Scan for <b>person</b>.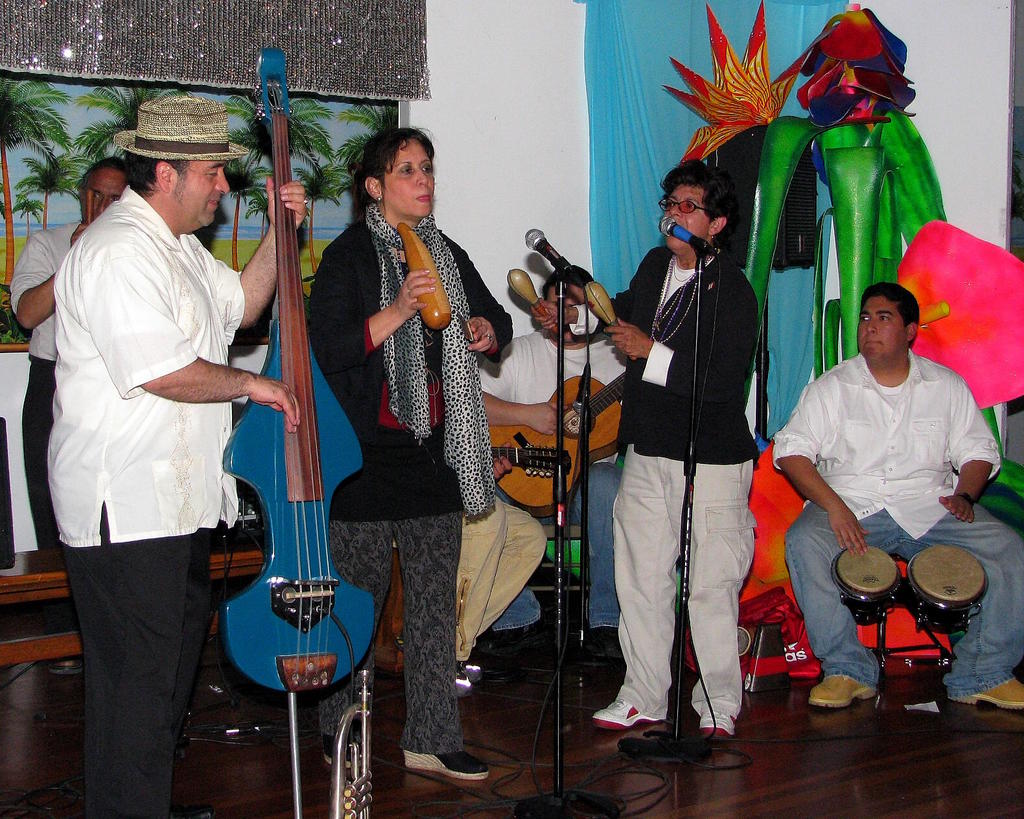
Scan result: <region>0, 165, 135, 677</region>.
